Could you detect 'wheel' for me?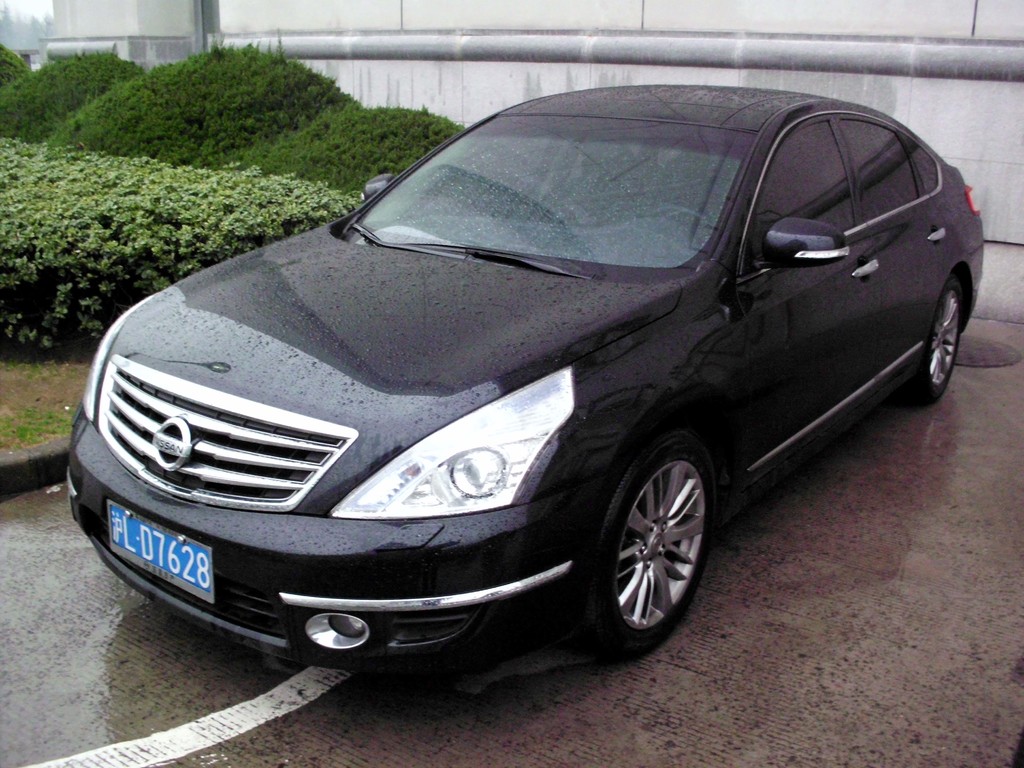
Detection result: (x1=589, y1=435, x2=729, y2=663).
